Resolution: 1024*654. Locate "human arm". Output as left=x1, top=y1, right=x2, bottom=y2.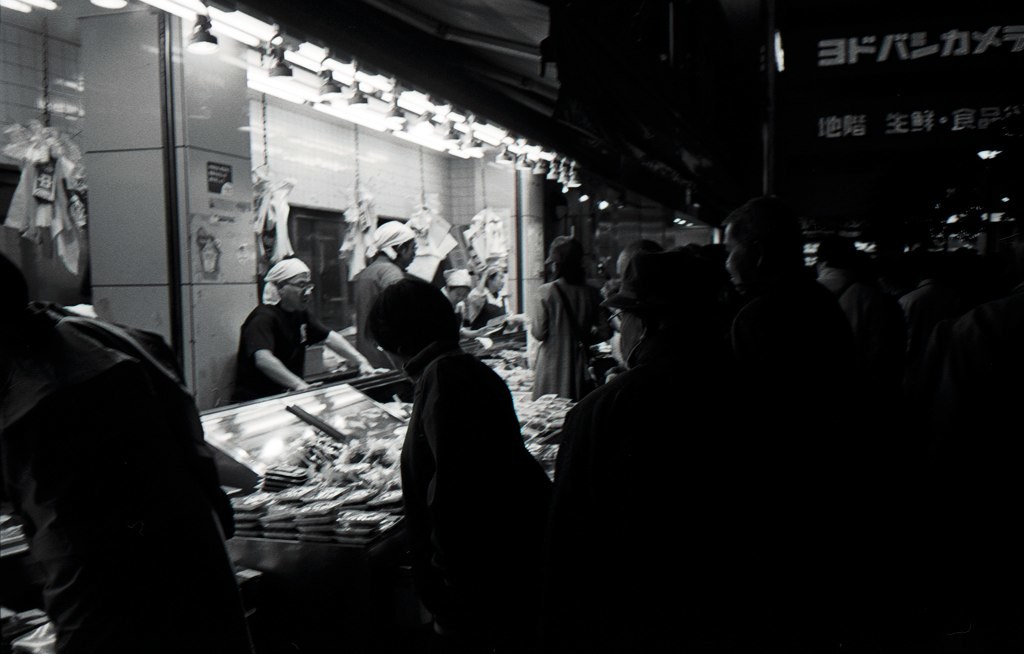
left=531, top=287, right=555, bottom=354.
